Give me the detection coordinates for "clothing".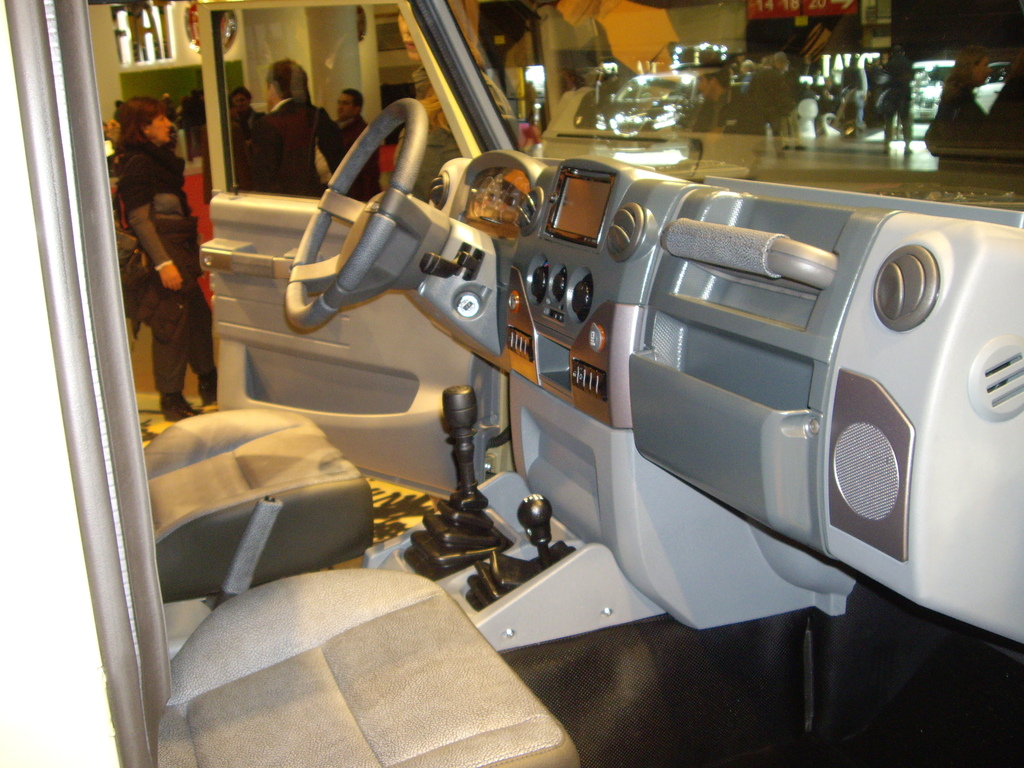
rect(324, 113, 377, 212).
